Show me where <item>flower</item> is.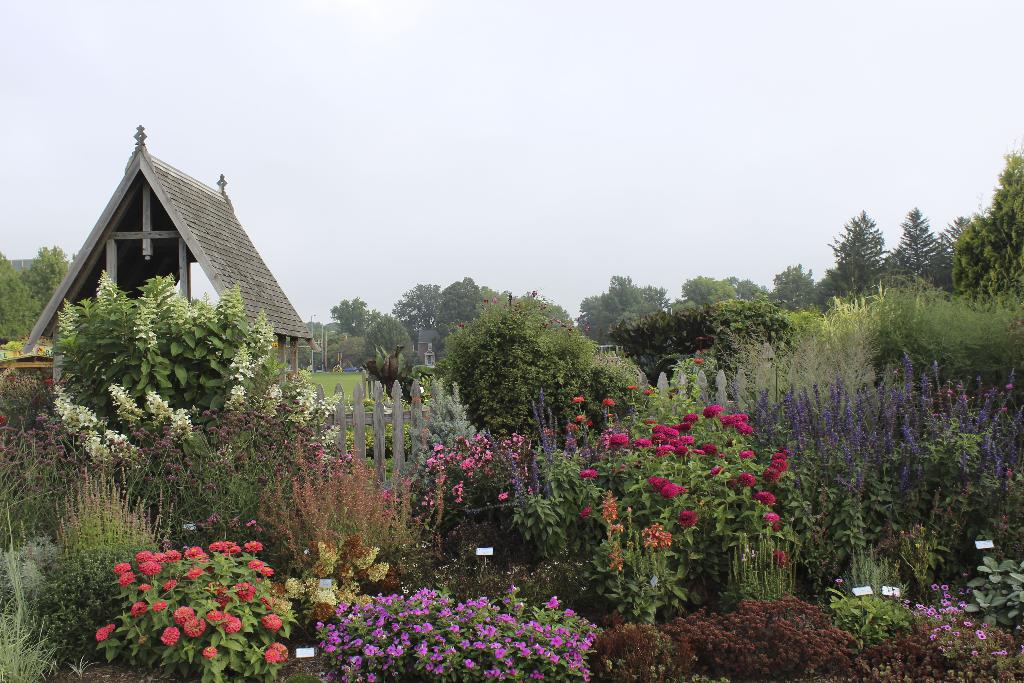
<item>flower</item> is at 661:482:685:499.
